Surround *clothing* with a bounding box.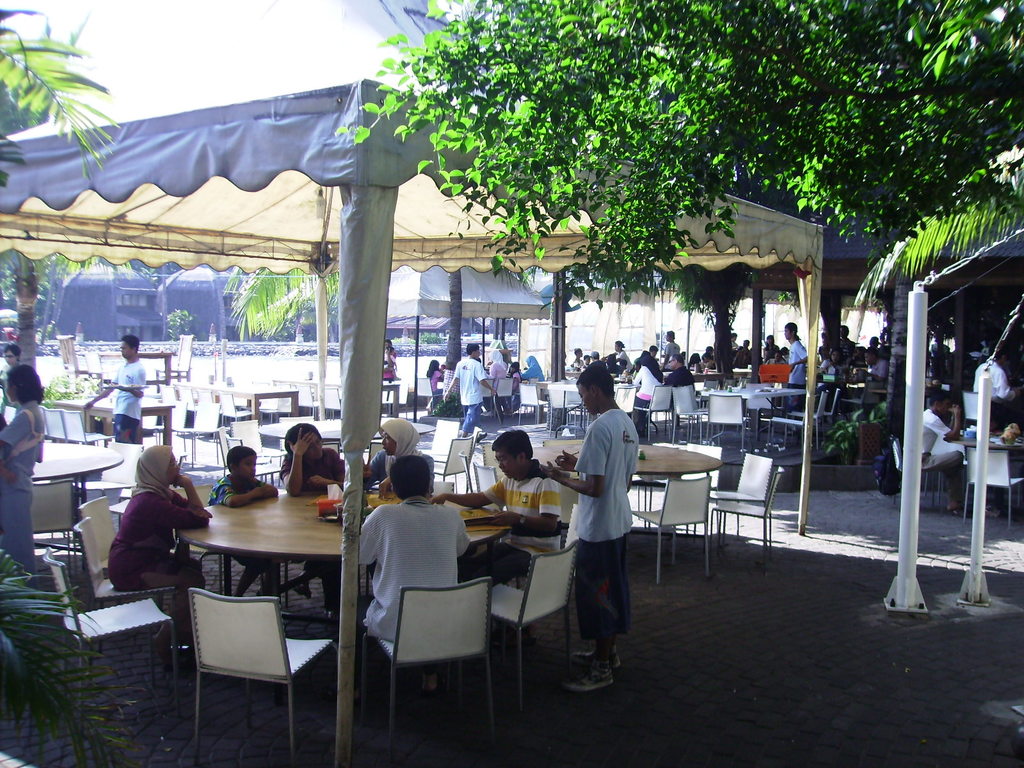
region(458, 356, 490, 431).
